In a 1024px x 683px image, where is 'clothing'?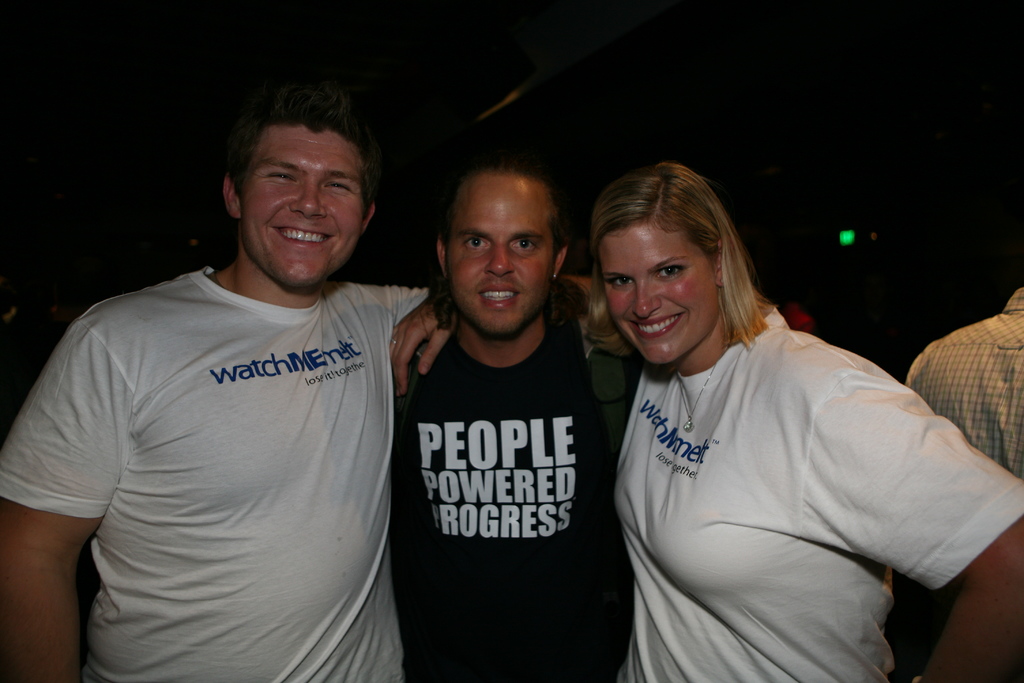
<region>896, 285, 1023, 678</region>.
